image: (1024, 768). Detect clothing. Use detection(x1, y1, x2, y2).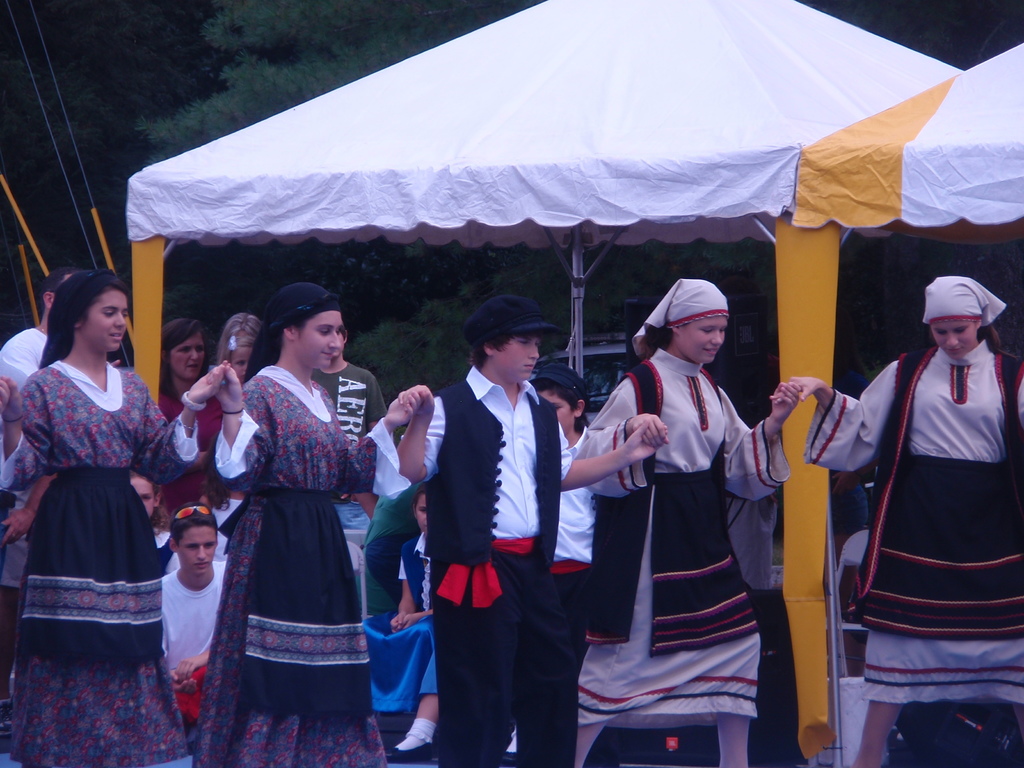
detection(573, 278, 790, 733).
